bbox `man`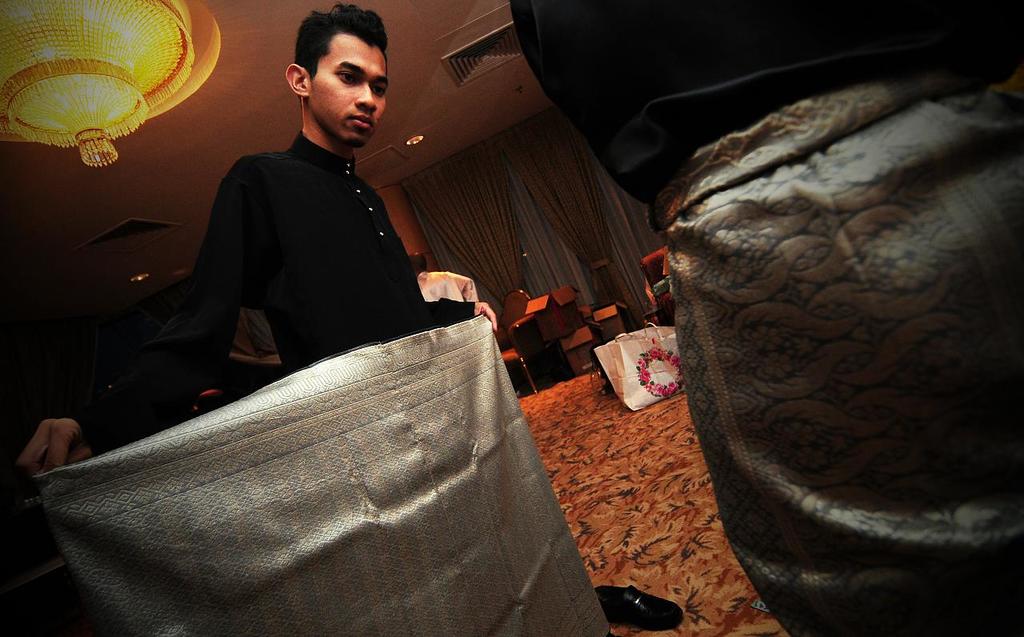
bbox=(17, 0, 498, 477)
